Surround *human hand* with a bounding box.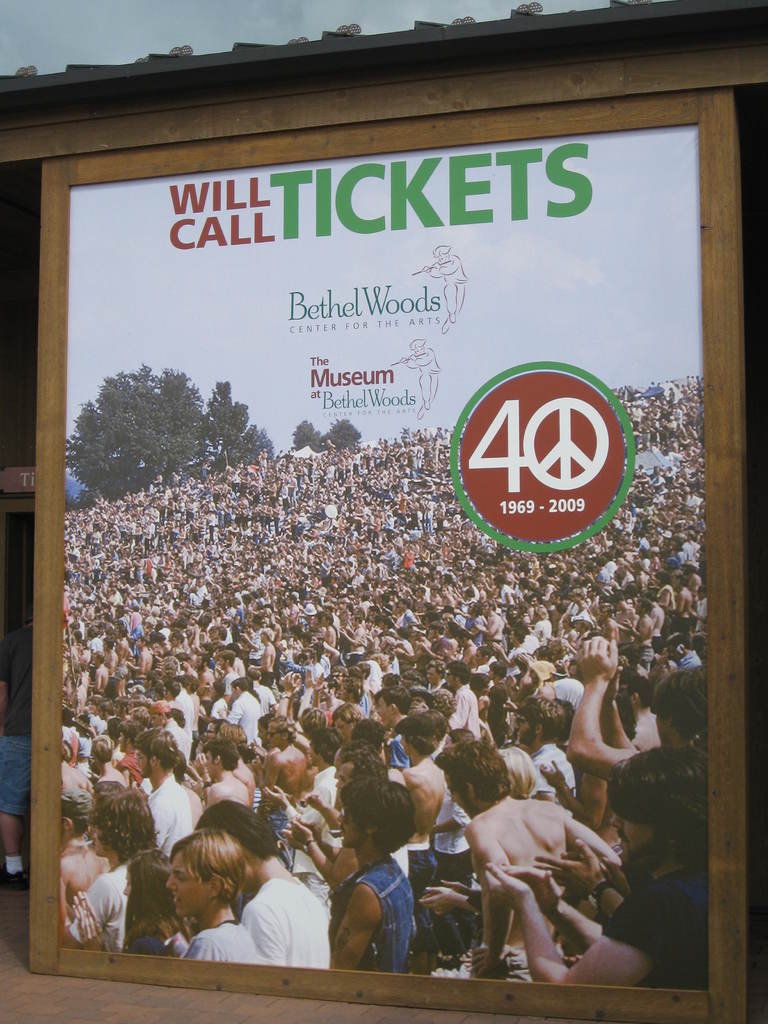
bbox(500, 867, 562, 919).
